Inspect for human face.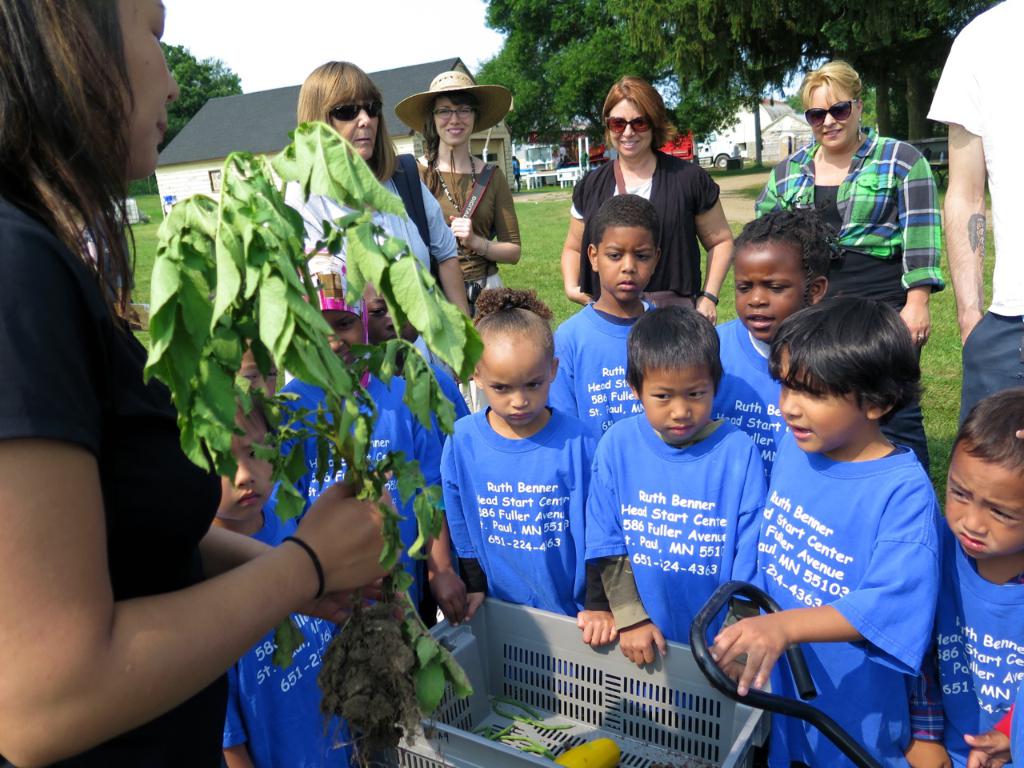
Inspection: pyautogui.locateOnScreen(808, 80, 860, 148).
